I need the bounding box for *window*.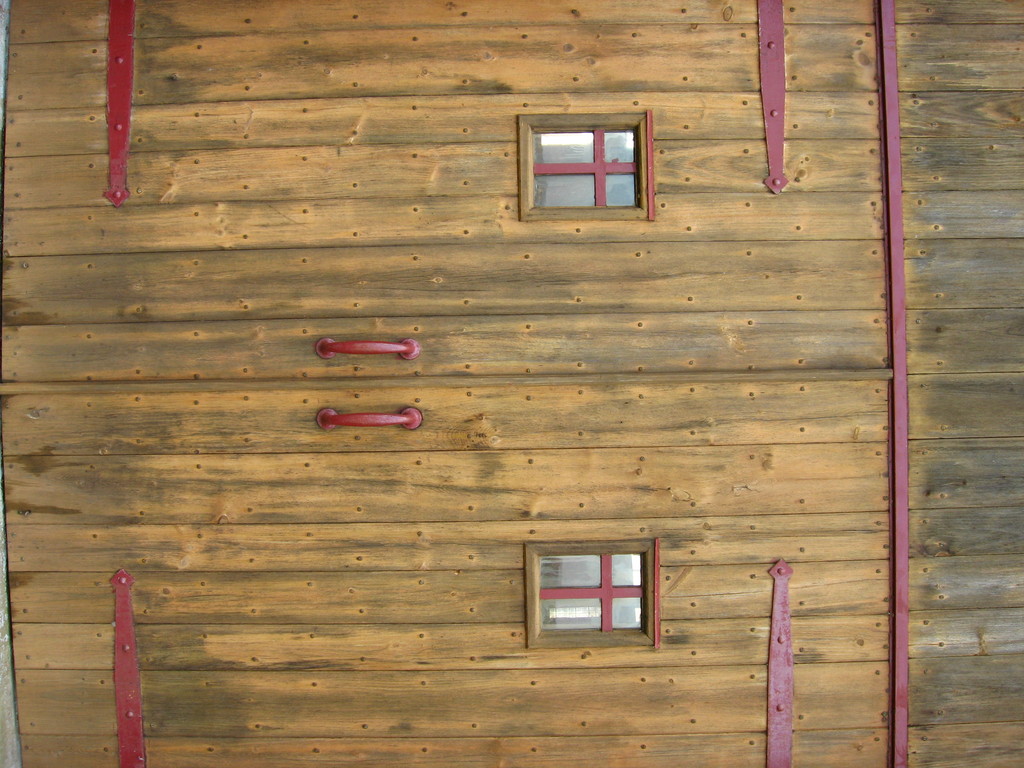
Here it is: (x1=515, y1=108, x2=652, y2=227).
